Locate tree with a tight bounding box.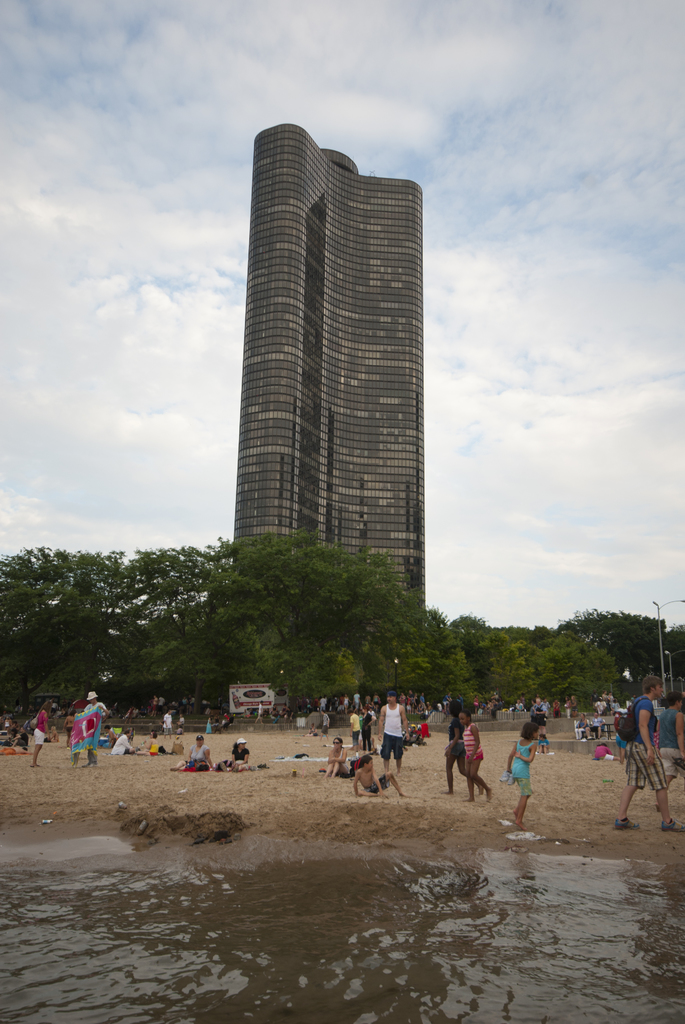
bbox=[0, 520, 320, 719].
